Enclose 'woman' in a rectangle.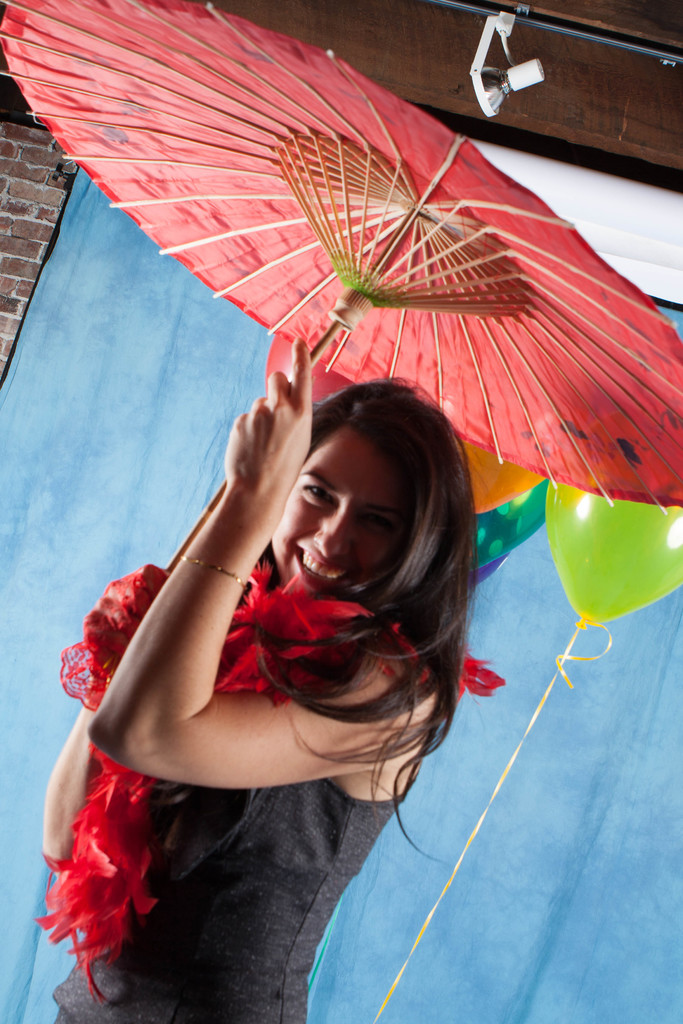
{"x1": 47, "y1": 264, "x2": 561, "y2": 1018}.
